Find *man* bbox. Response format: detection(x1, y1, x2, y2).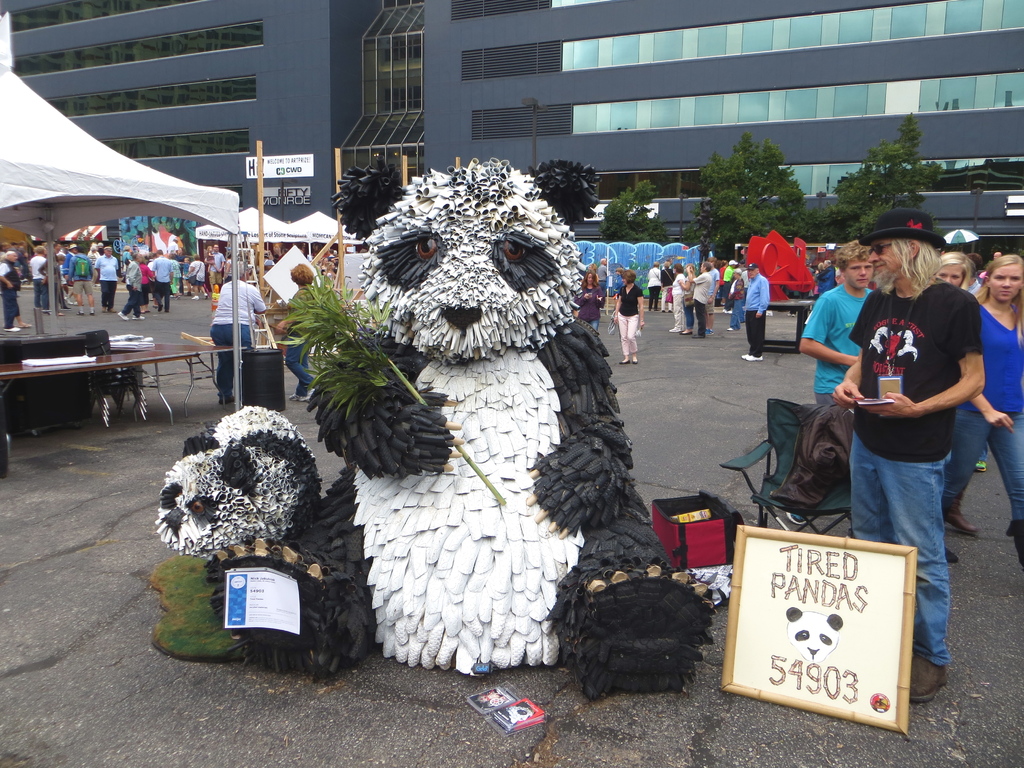
detection(68, 246, 97, 315).
